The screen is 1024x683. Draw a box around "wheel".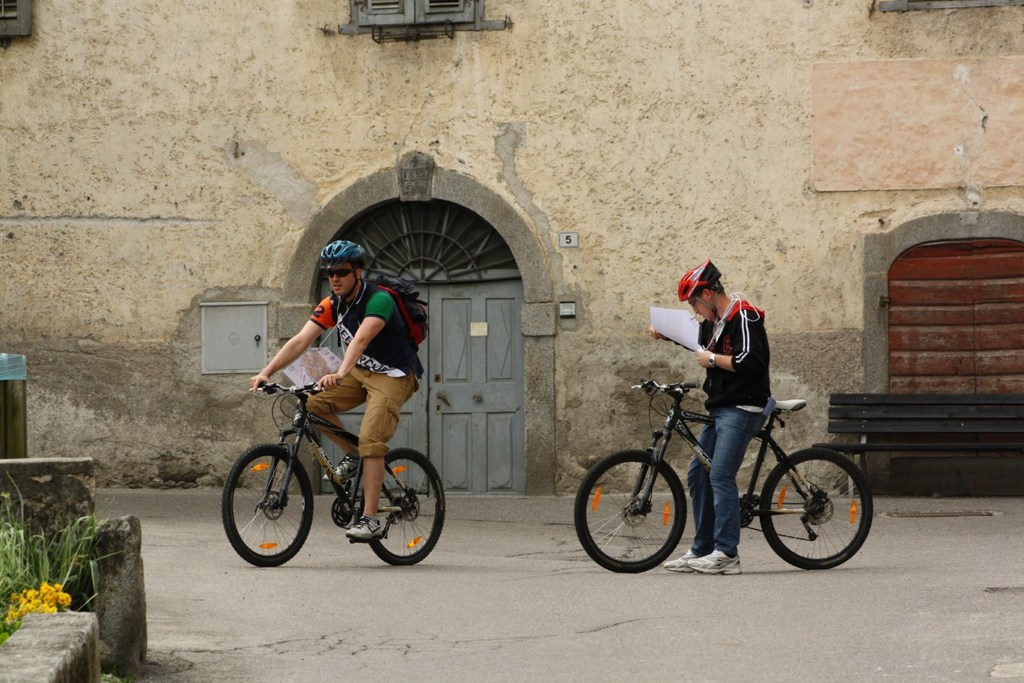
bbox=[770, 456, 864, 559].
